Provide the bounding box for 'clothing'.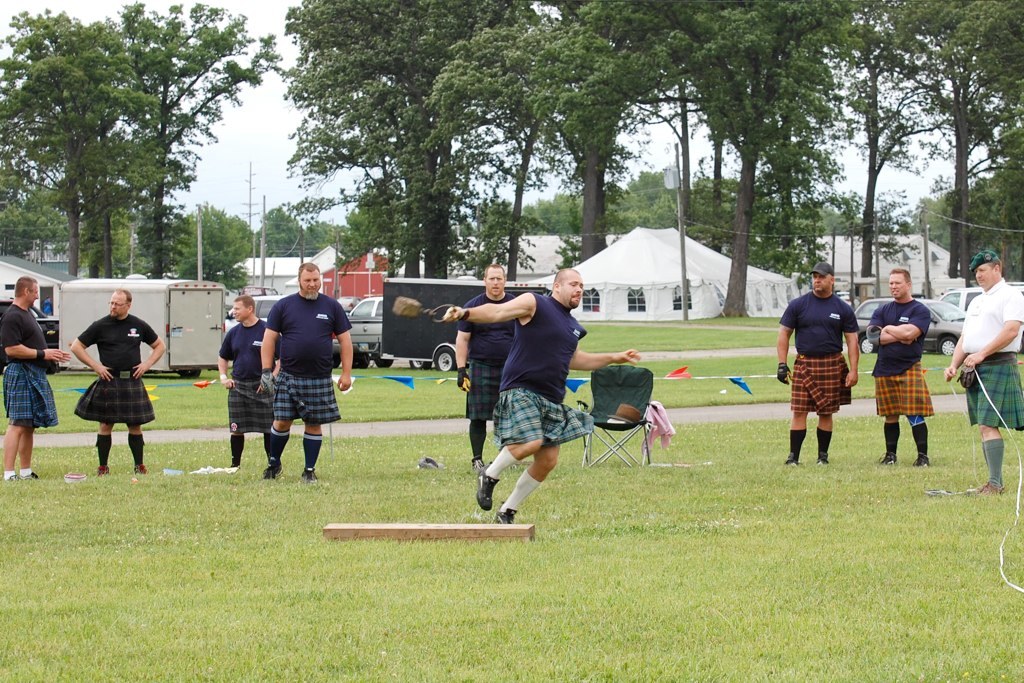
870/300/943/424.
